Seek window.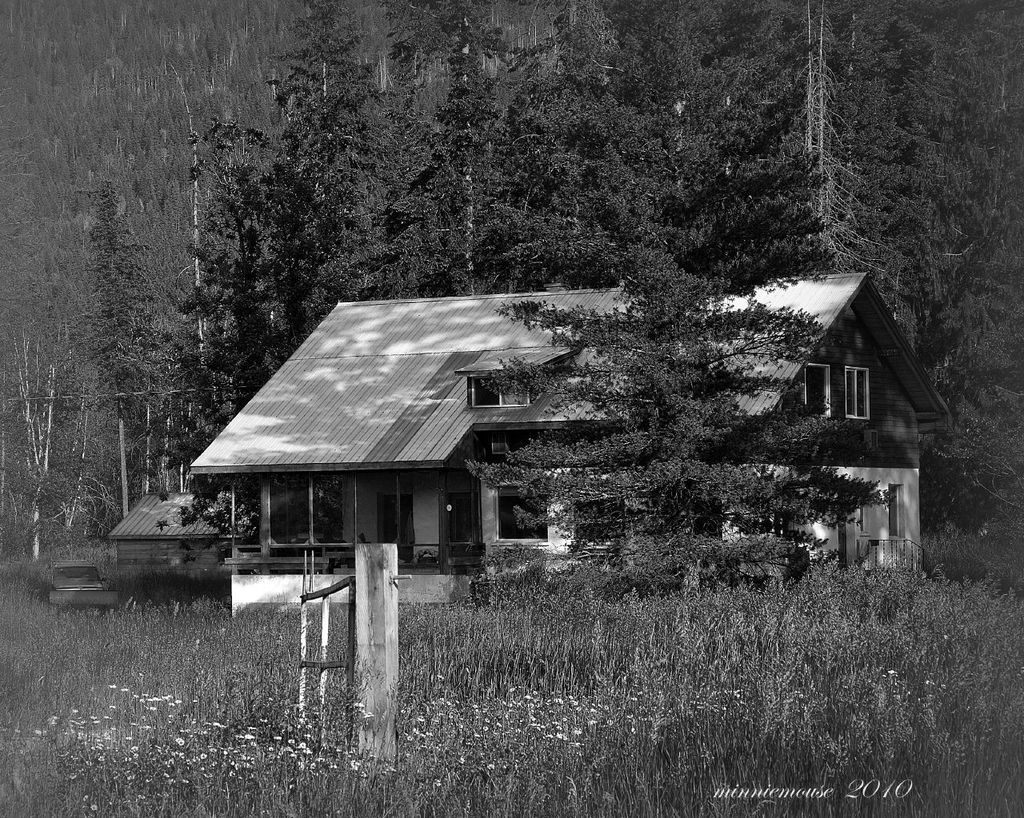
bbox=(849, 366, 868, 426).
